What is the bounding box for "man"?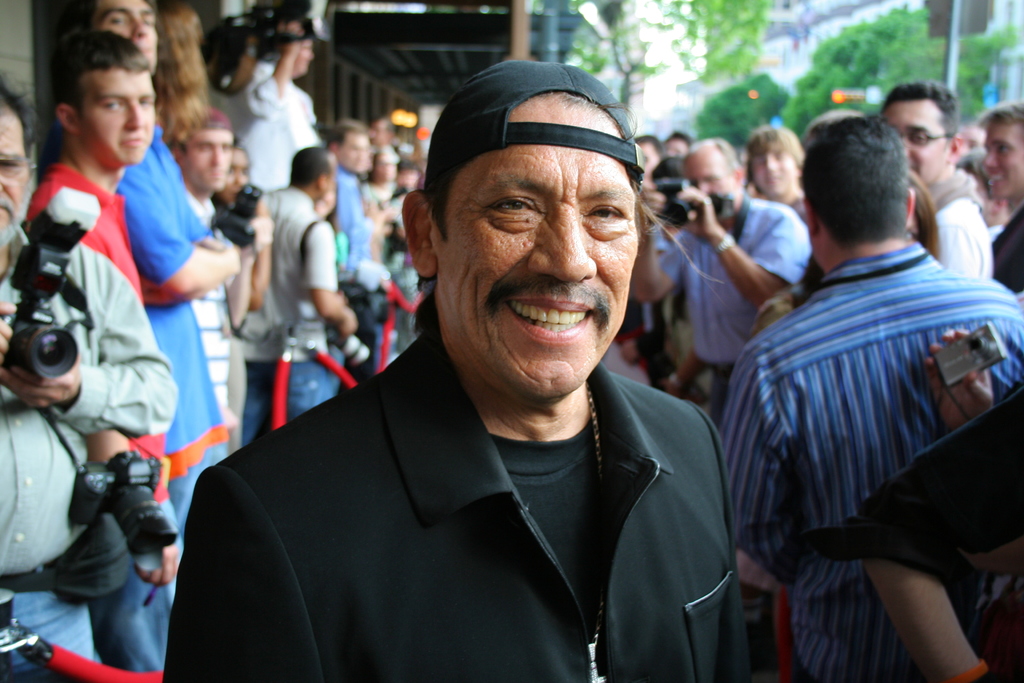
pyautogui.locateOnScreen(714, 107, 1023, 682).
